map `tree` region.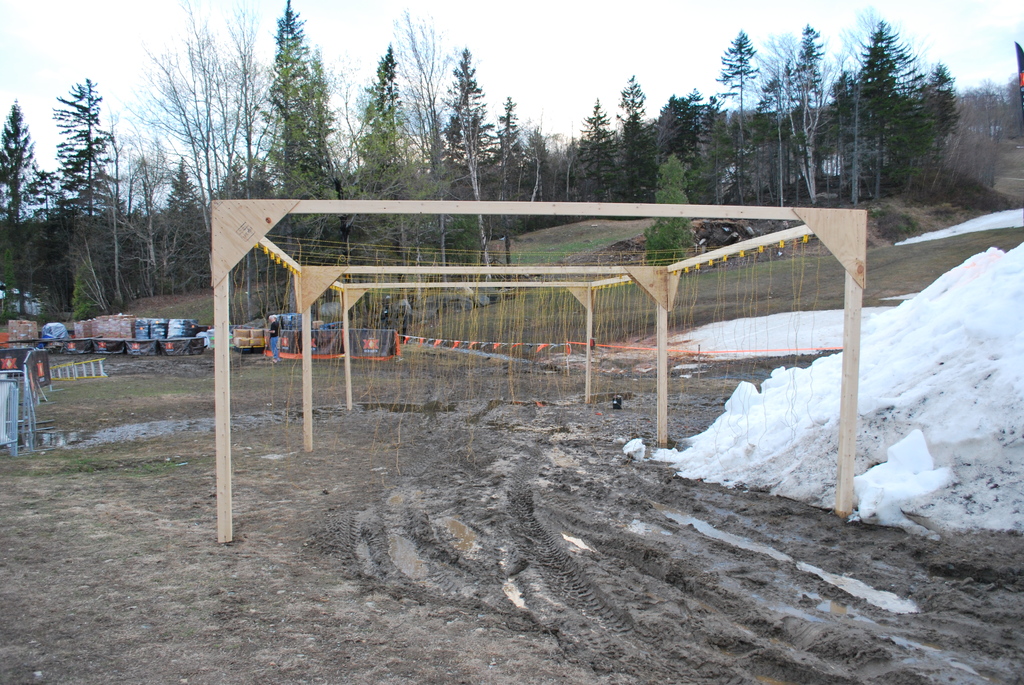
Mapped to 56/68/166/294.
